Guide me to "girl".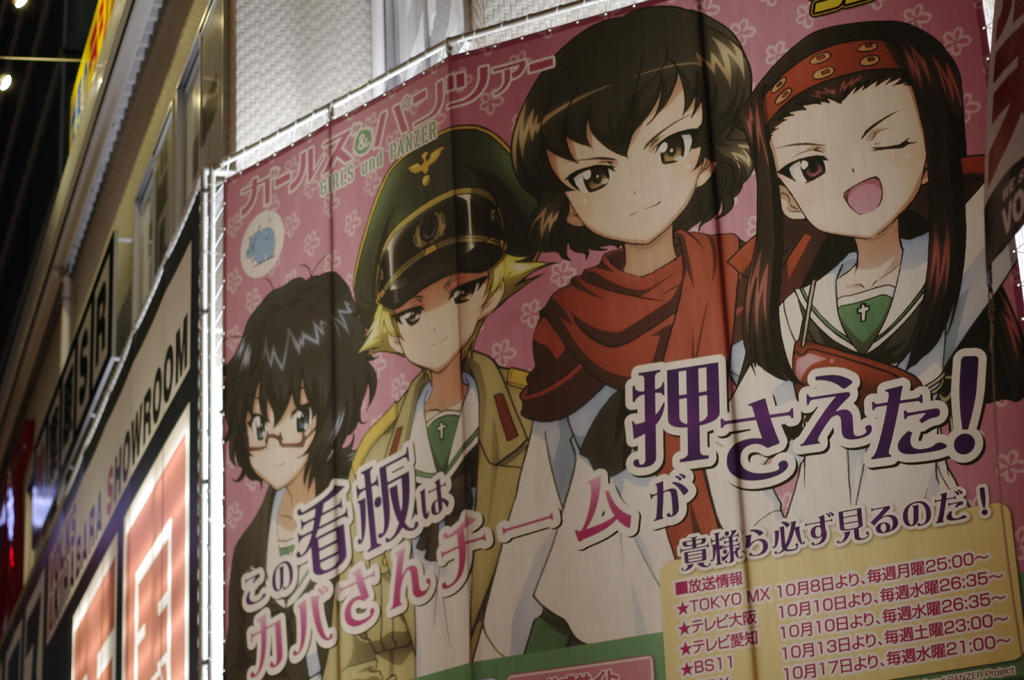
Guidance: [left=705, top=24, right=1013, bottom=541].
